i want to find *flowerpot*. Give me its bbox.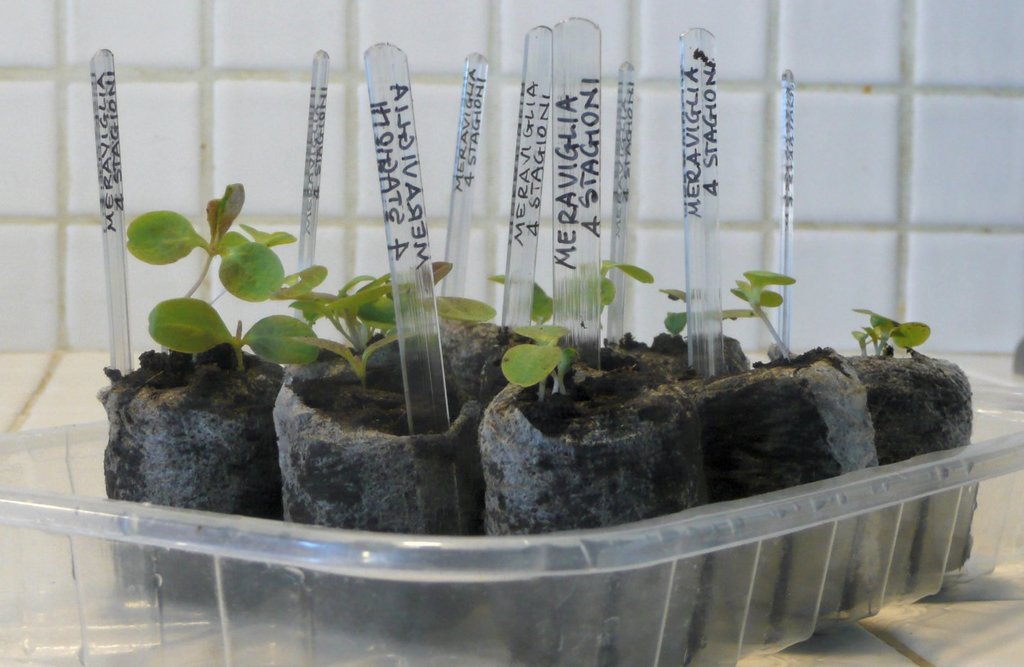
locate(682, 342, 883, 496).
